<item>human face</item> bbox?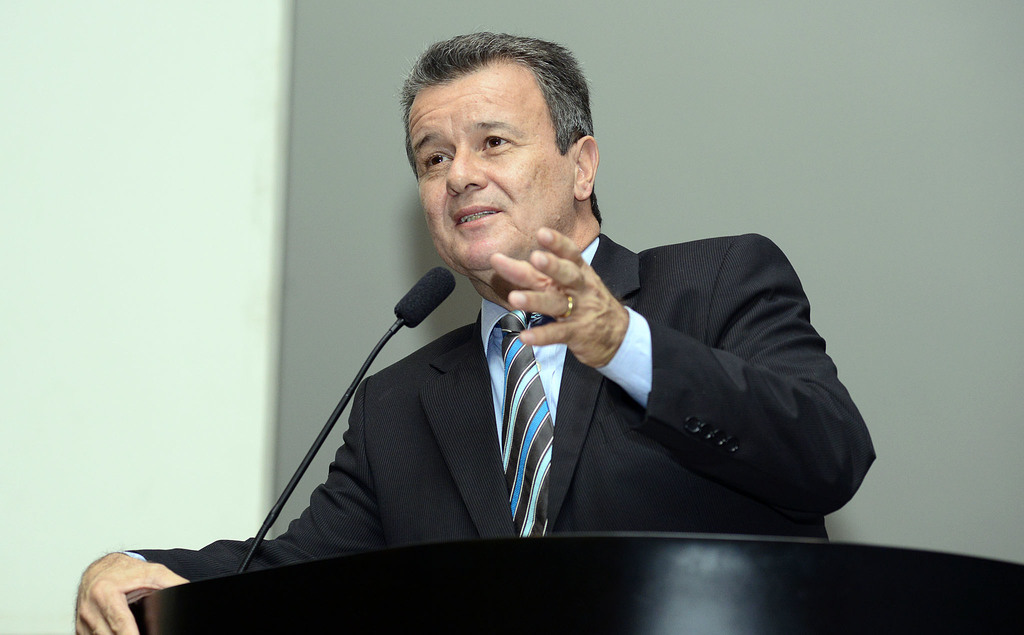
crop(409, 70, 572, 269)
